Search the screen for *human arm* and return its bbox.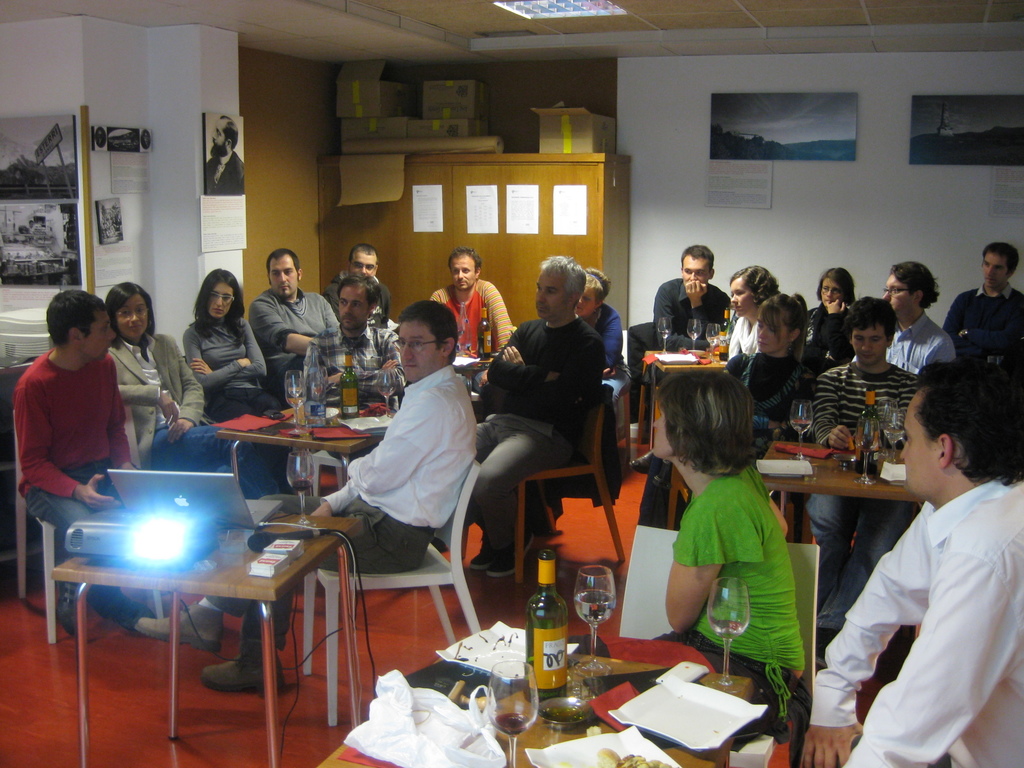
Found: <bbox>100, 365, 139, 482</bbox>.
